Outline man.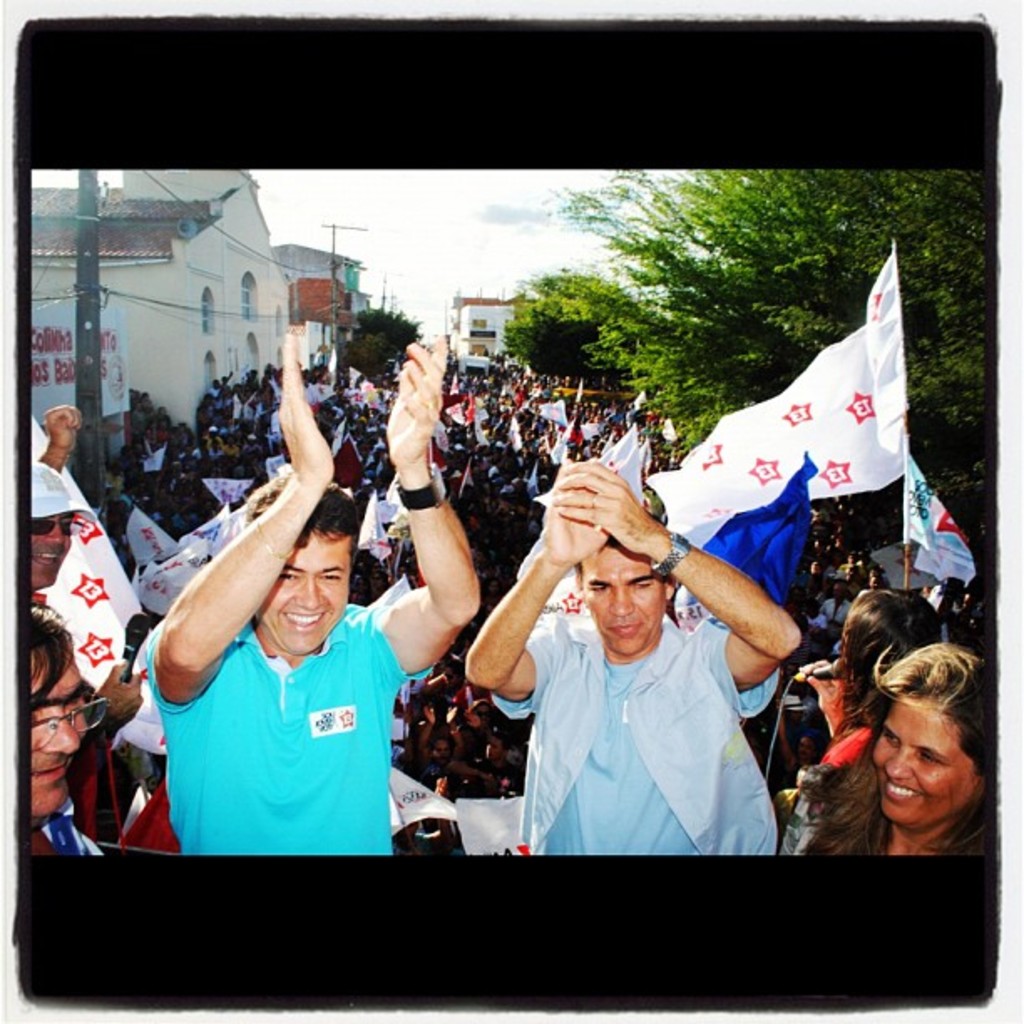
Outline: bbox(139, 330, 482, 855).
